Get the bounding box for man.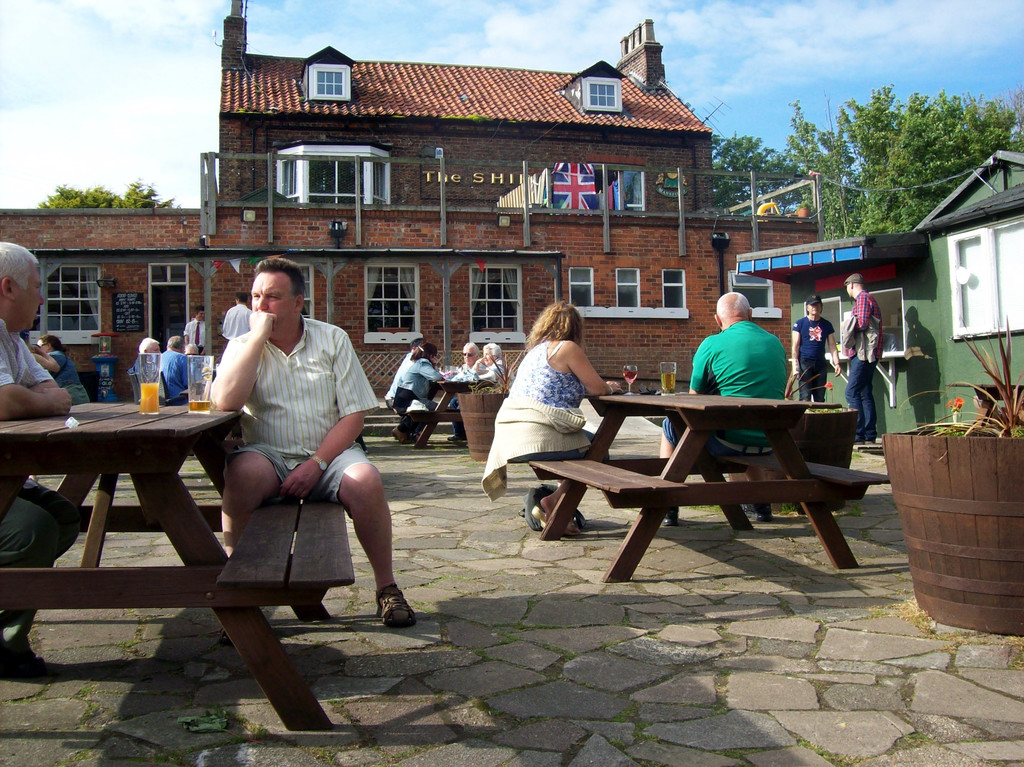
box(790, 294, 841, 414).
